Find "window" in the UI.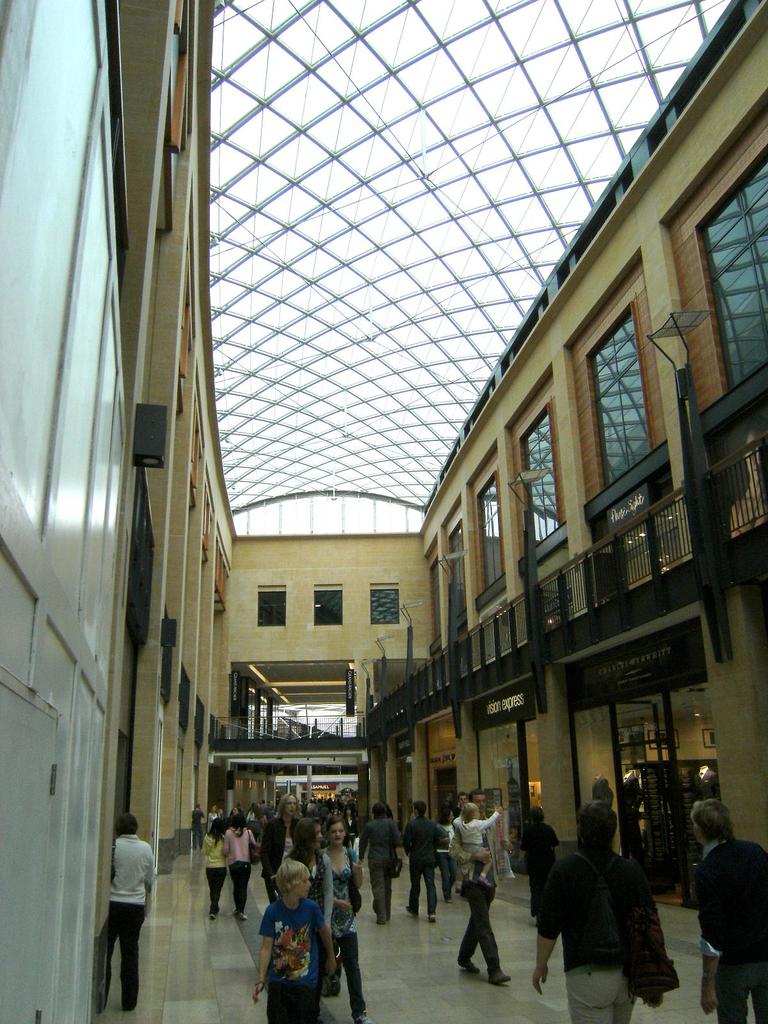
UI element at l=579, t=259, r=689, b=553.
